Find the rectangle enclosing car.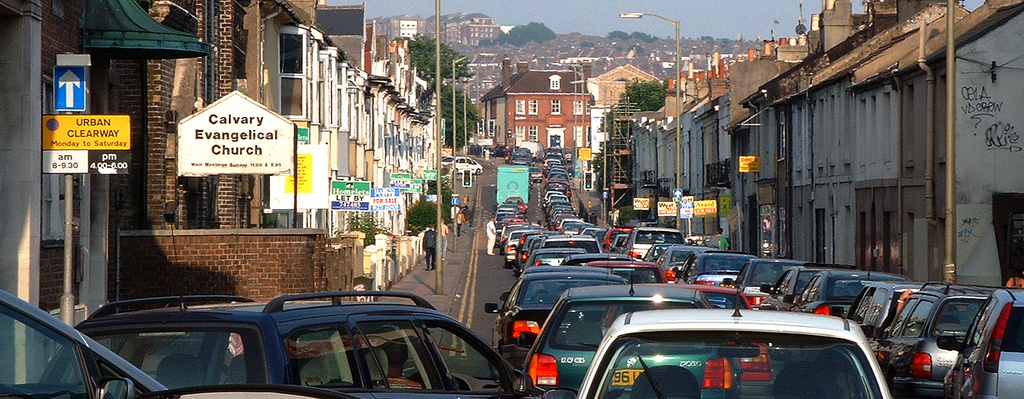
select_region(47, 285, 528, 398).
